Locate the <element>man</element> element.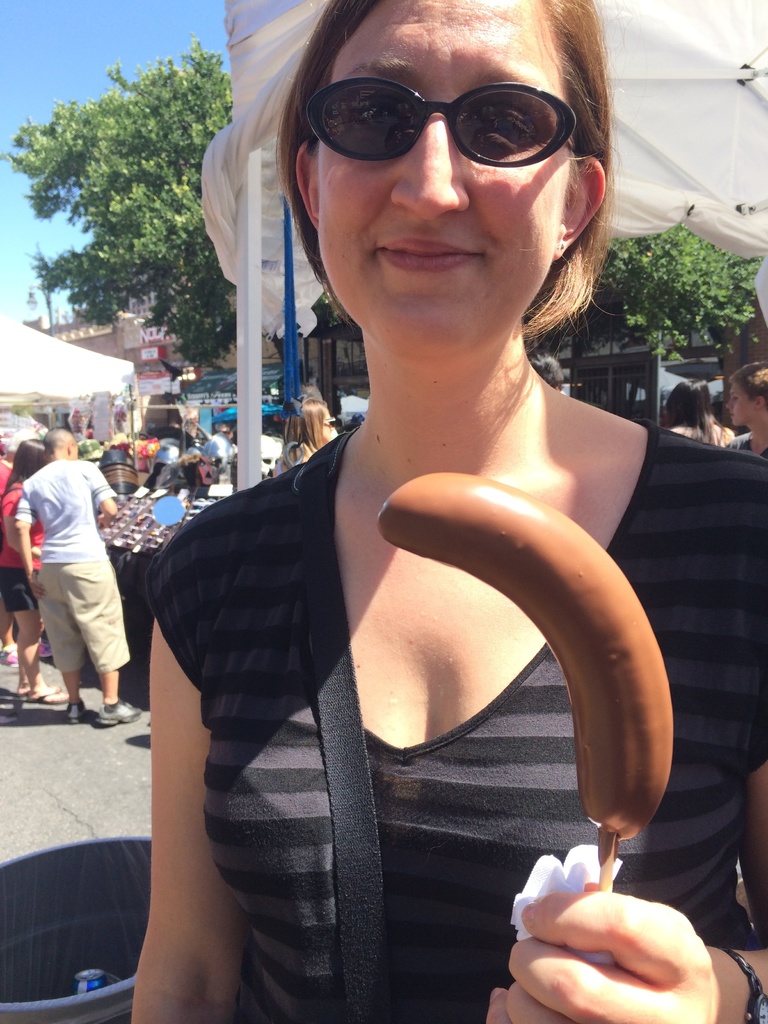
Element bbox: [11, 410, 134, 726].
